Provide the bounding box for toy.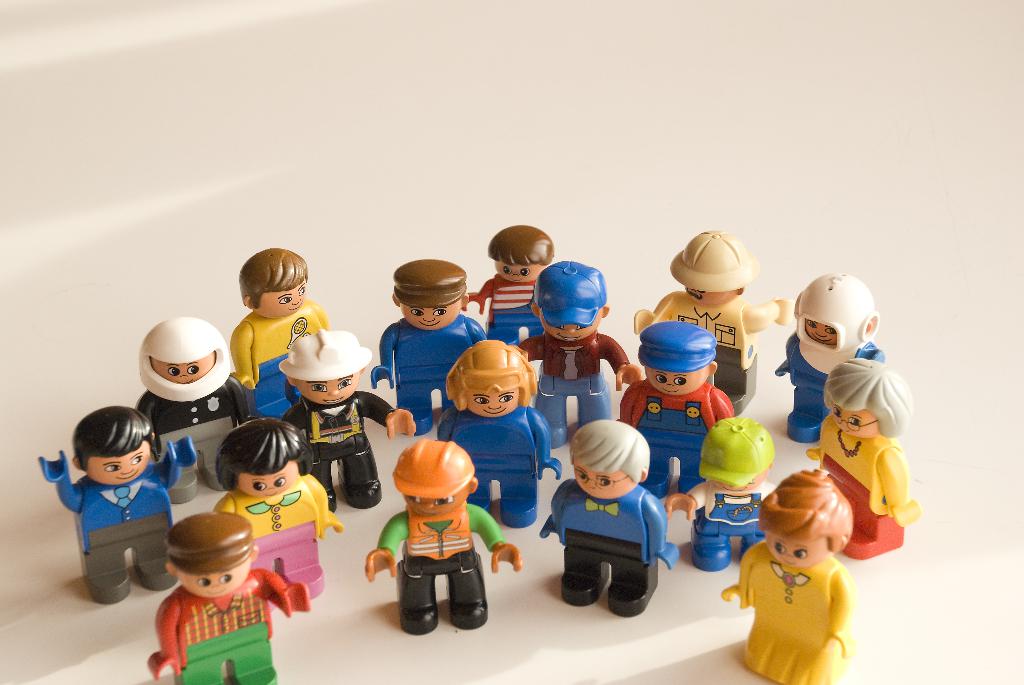
BBox(665, 415, 778, 570).
